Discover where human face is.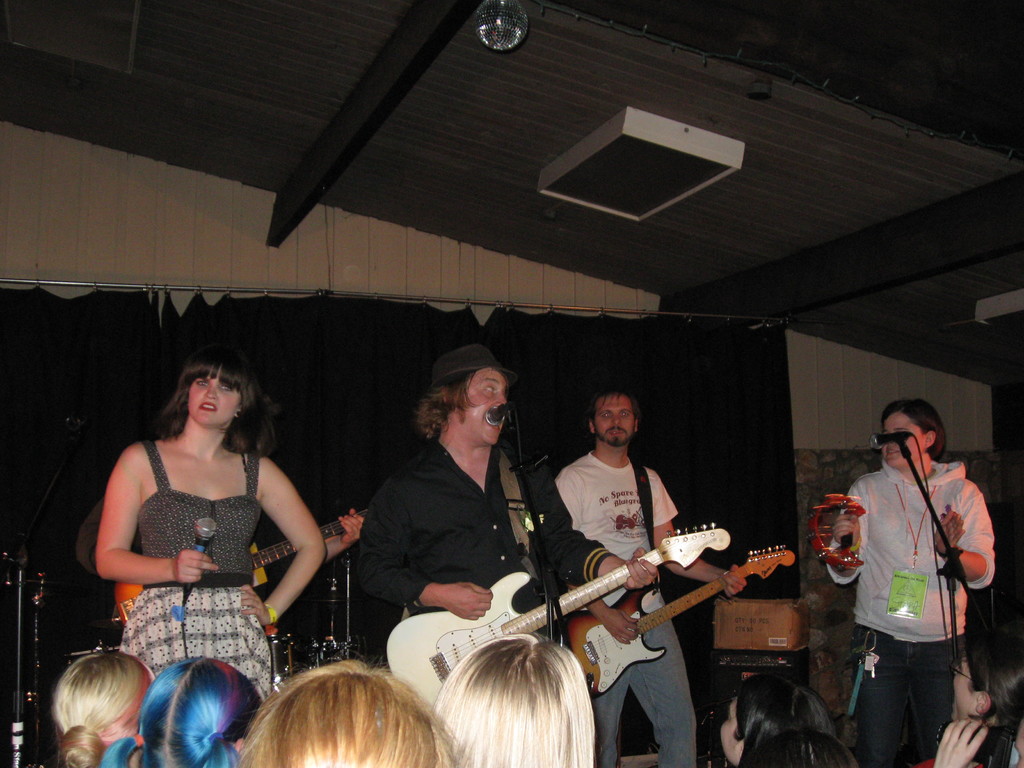
Discovered at rect(191, 376, 242, 420).
